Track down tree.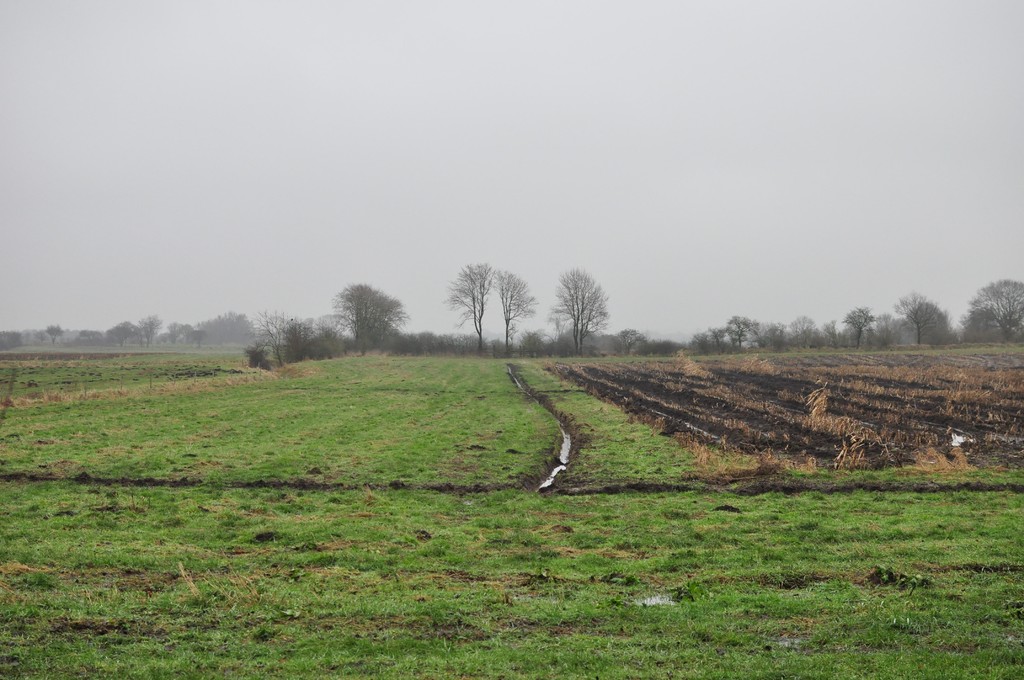
Tracked to (left=890, top=290, right=944, bottom=344).
